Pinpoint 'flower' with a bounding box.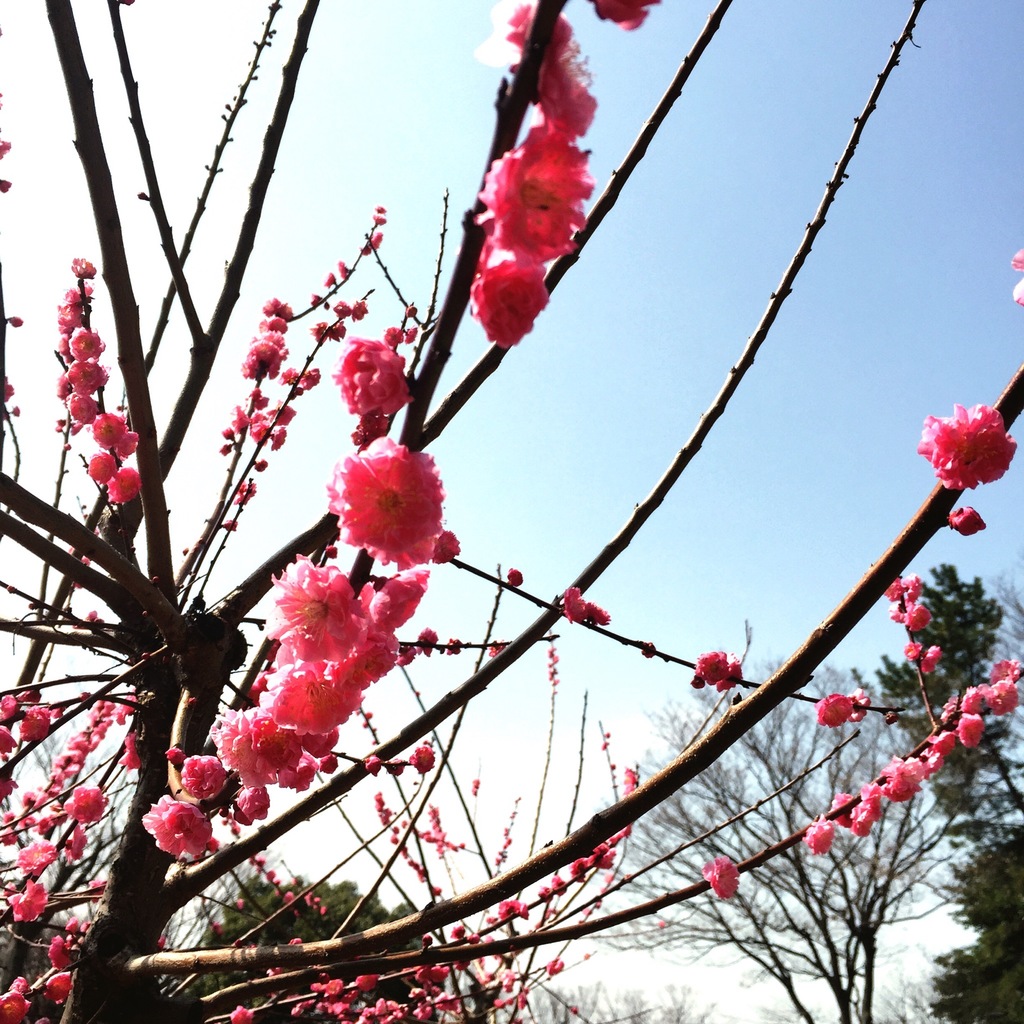
(313, 433, 445, 581).
